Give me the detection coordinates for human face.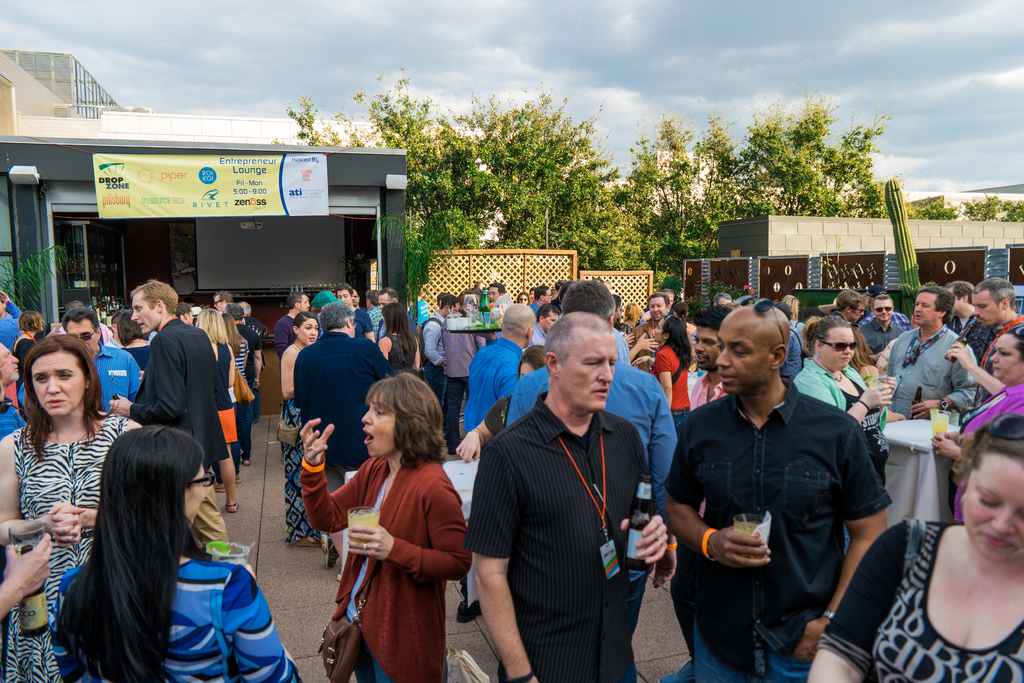
(left=653, top=322, right=663, bottom=339).
